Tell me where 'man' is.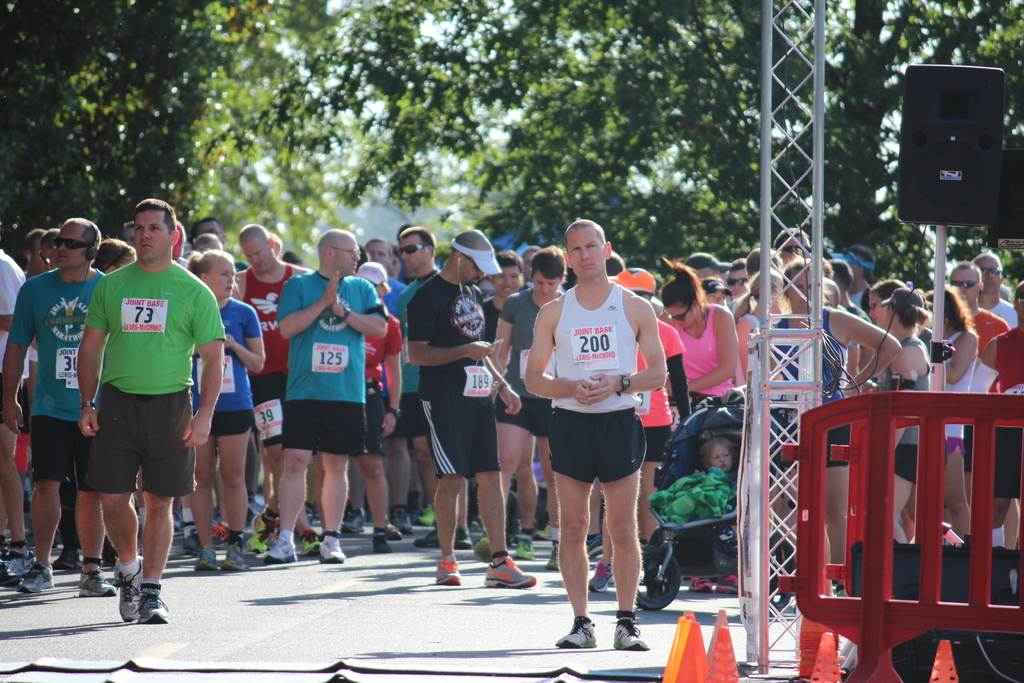
'man' is at bbox=(979, 284, 1023, 544).
